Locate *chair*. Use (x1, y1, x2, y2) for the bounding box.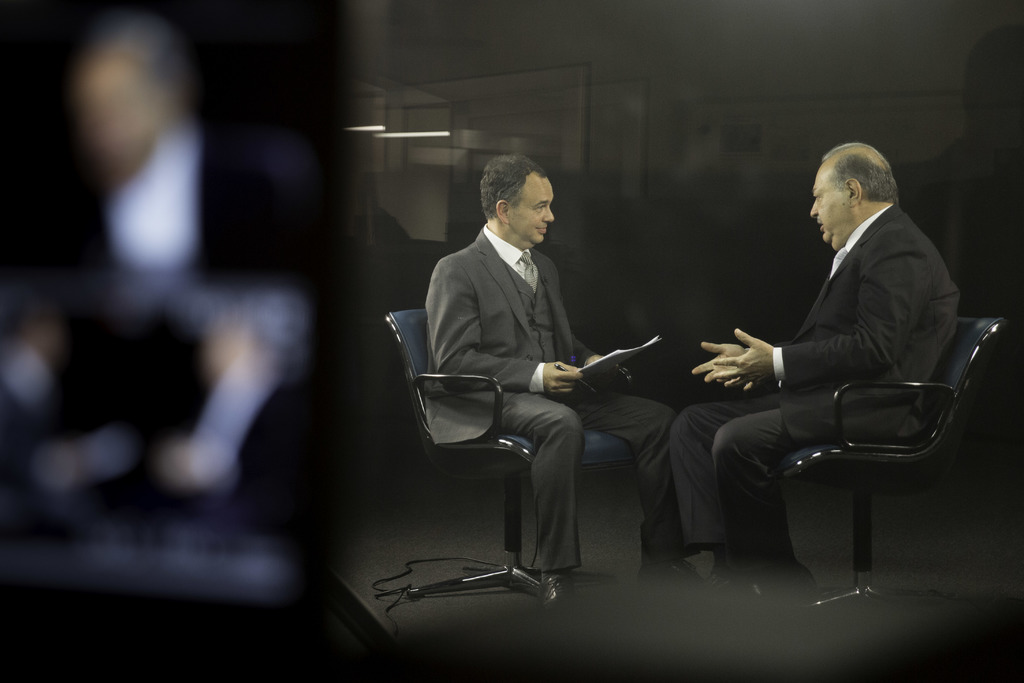
(776, 315, 1004, 620).
